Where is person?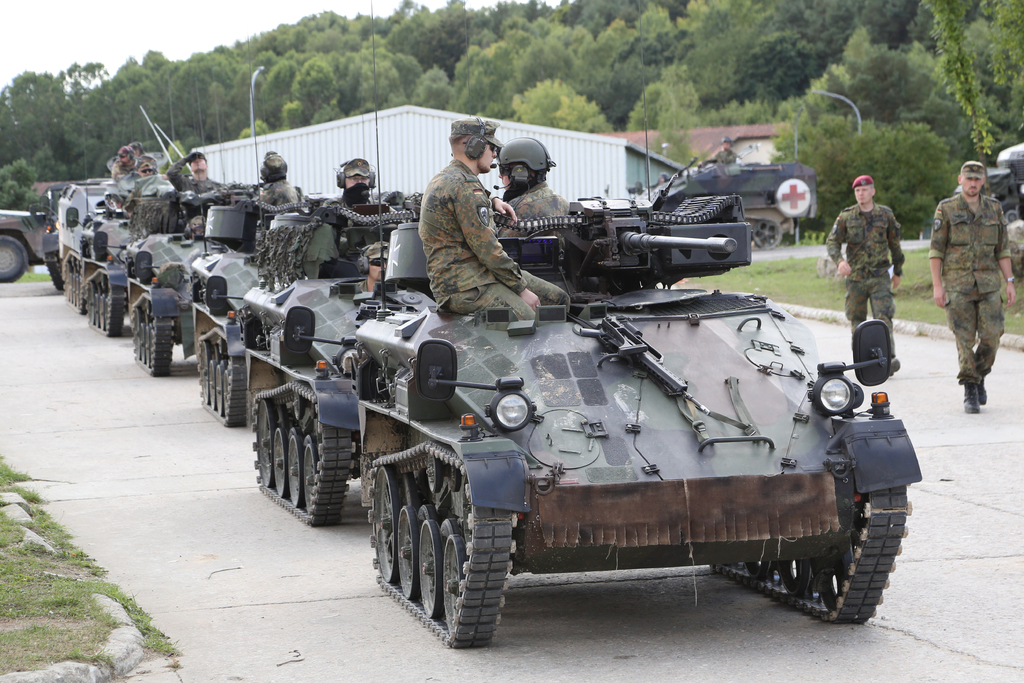
{"x1": 417, "y1": 113, "x2": 573, "y2": 322}.
